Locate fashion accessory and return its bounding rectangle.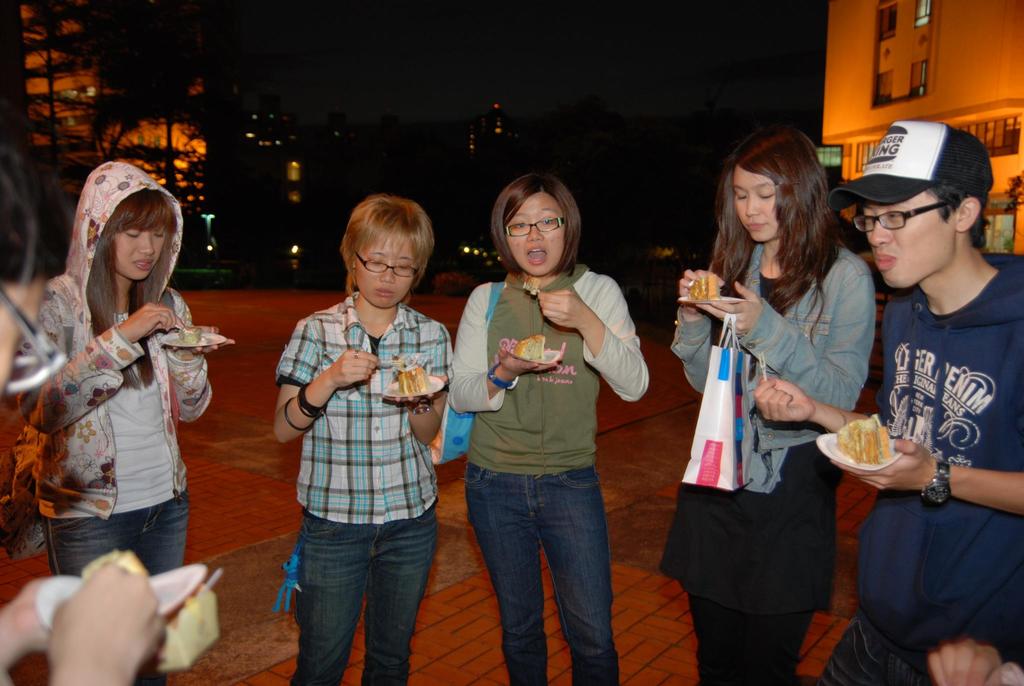
[920, 457, 953, 507].
